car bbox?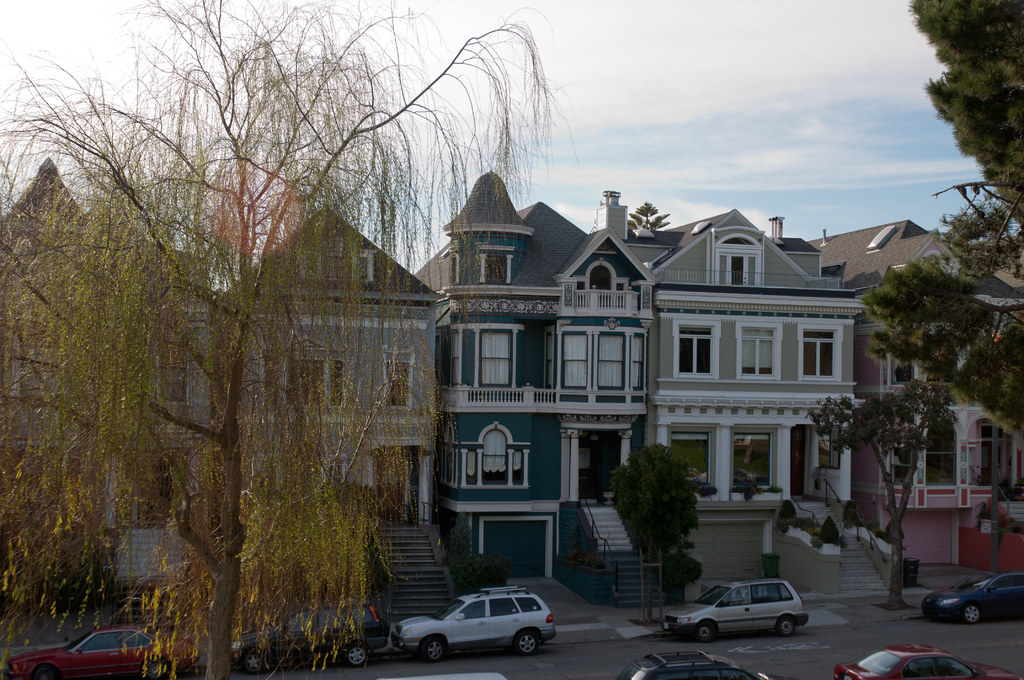
x1=626, y1=651, x2=765, y2=679
